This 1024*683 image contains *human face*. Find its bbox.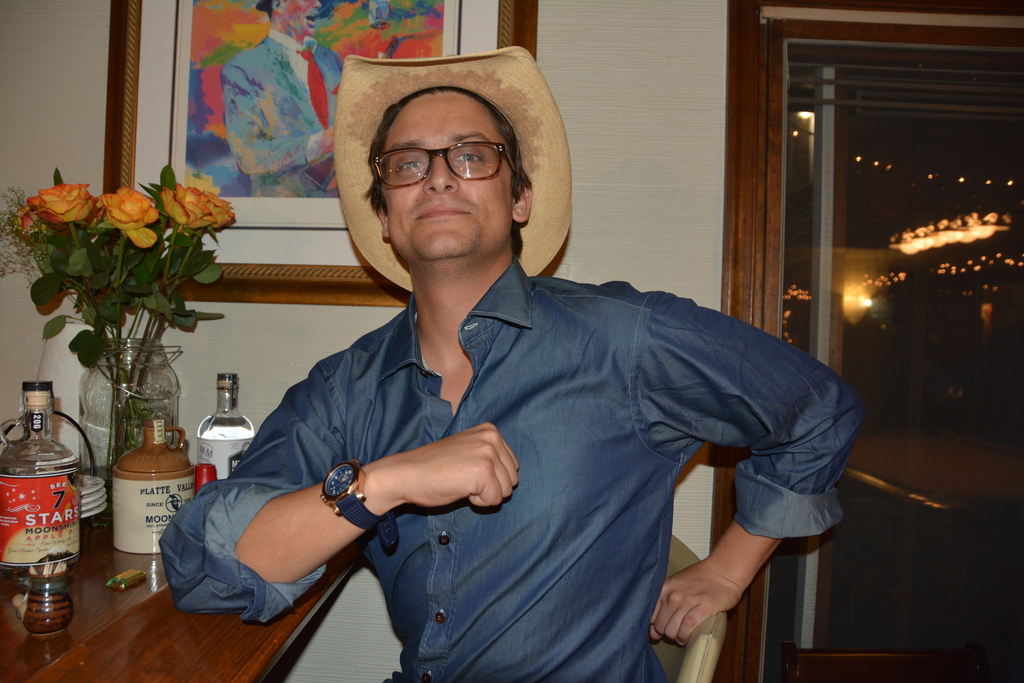
380, 85, 512, 259.
